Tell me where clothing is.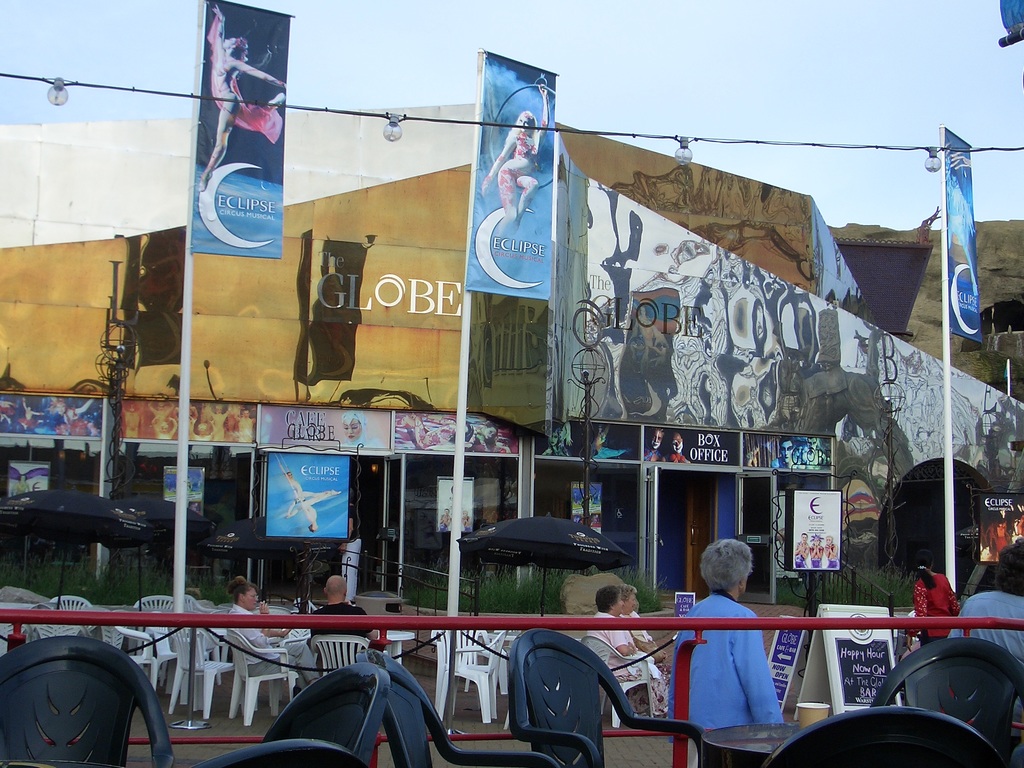
clothing is at 619:614:666:675.
